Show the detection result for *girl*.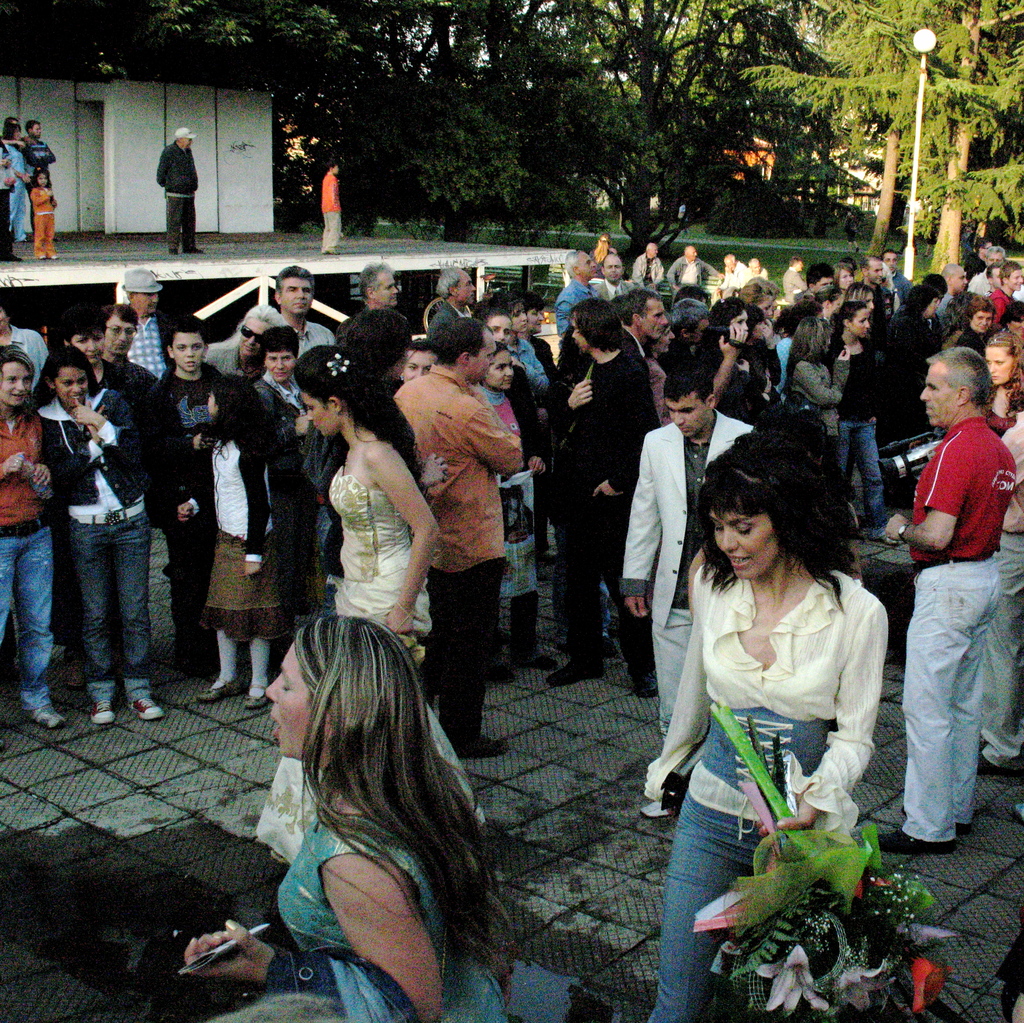
box(640, 432, 889, 1022).
